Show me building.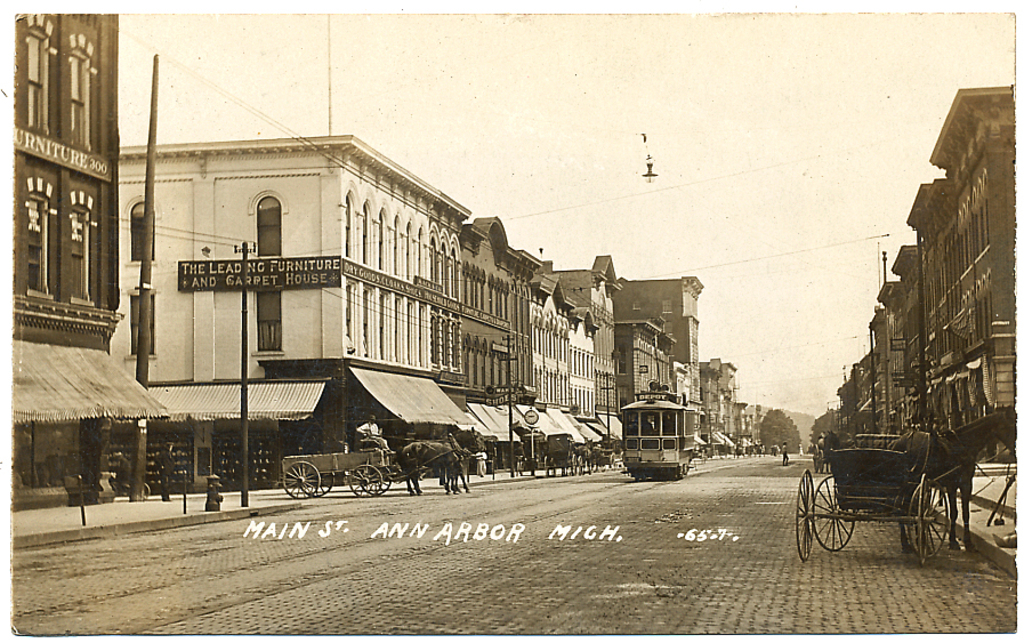
building is here: pyautogui.locateOnScreen(13, 13, 116, 503).
